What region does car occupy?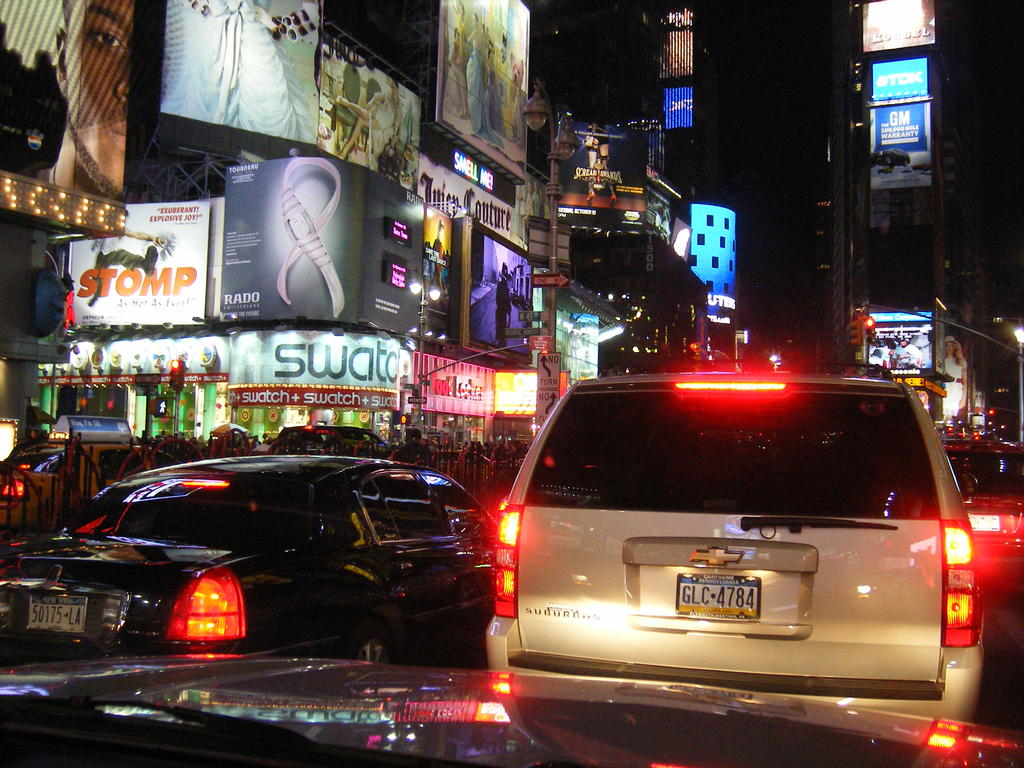
{"x1": 0, "y1": 414, "x2": 152, "y2": 531}.
